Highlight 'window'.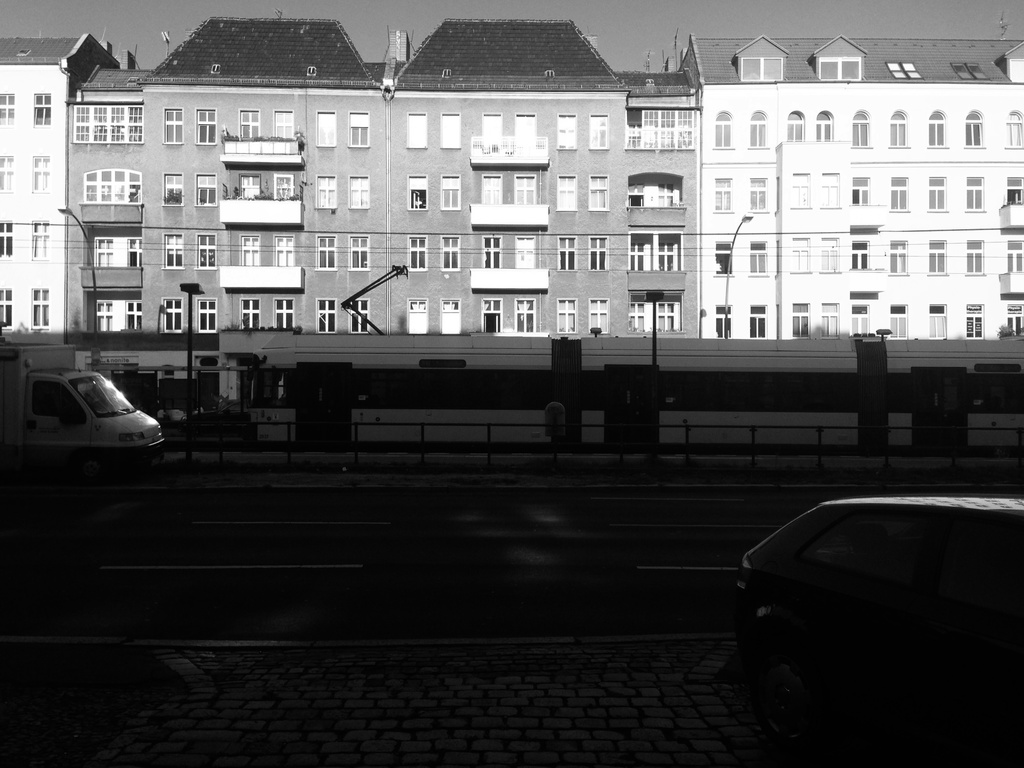
Highlighted region: [x1=787, y1=173, x2=808, y2=209].
